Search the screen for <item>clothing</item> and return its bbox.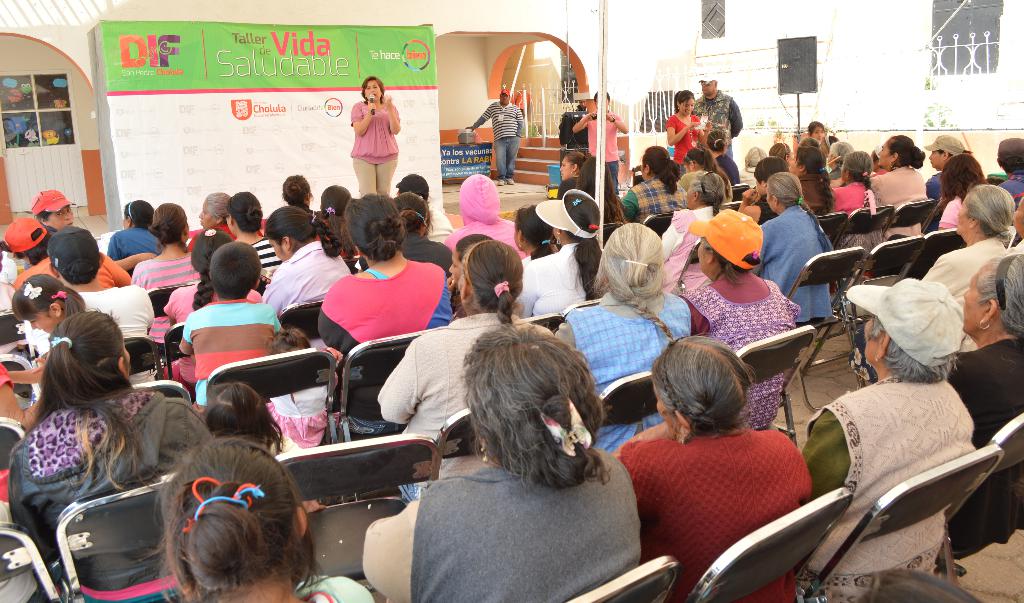
Found: detection(868, 160, 927, 238).
